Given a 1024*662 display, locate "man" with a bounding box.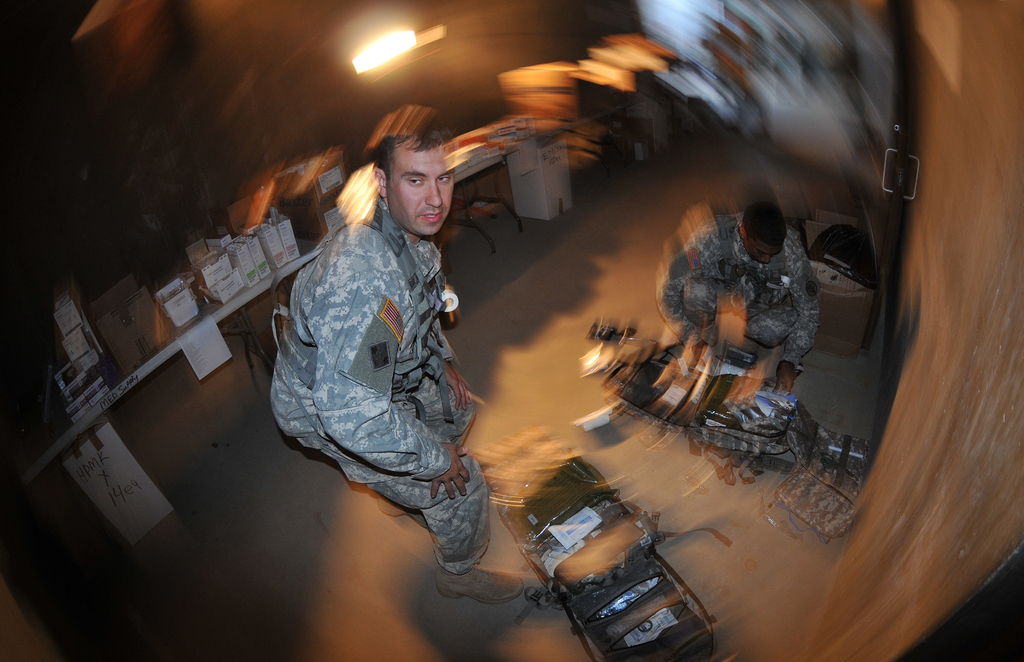
Located: 264,113,497,560.
